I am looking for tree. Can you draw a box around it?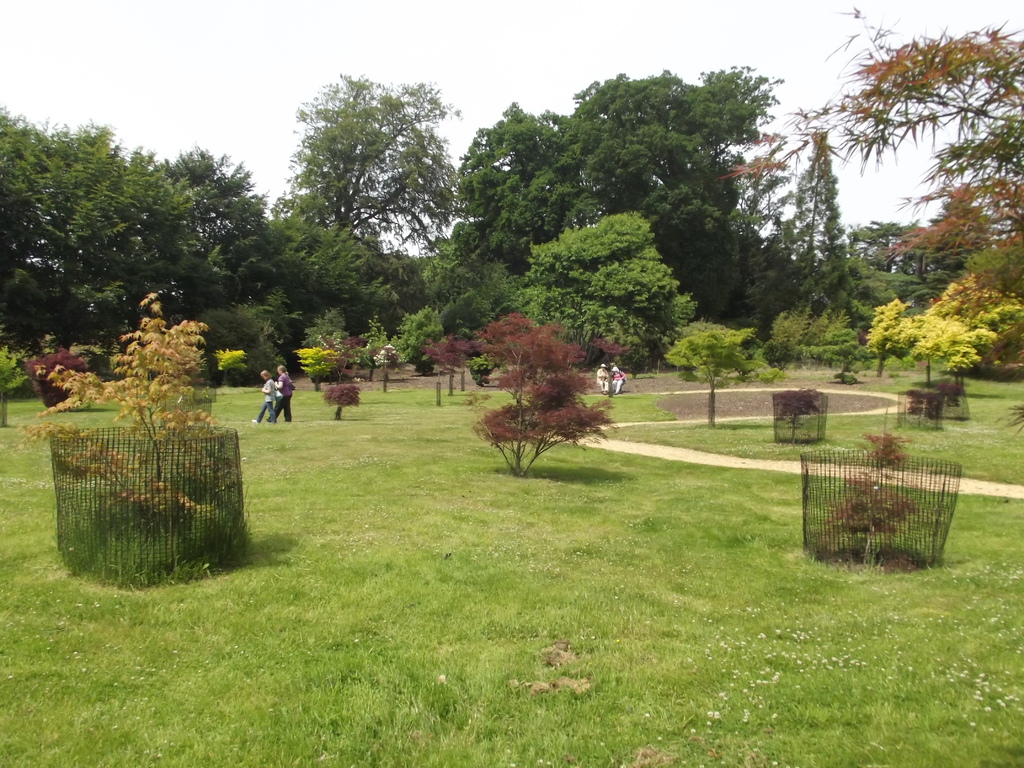
Sure, the bounding box is 895/312/996/388.
